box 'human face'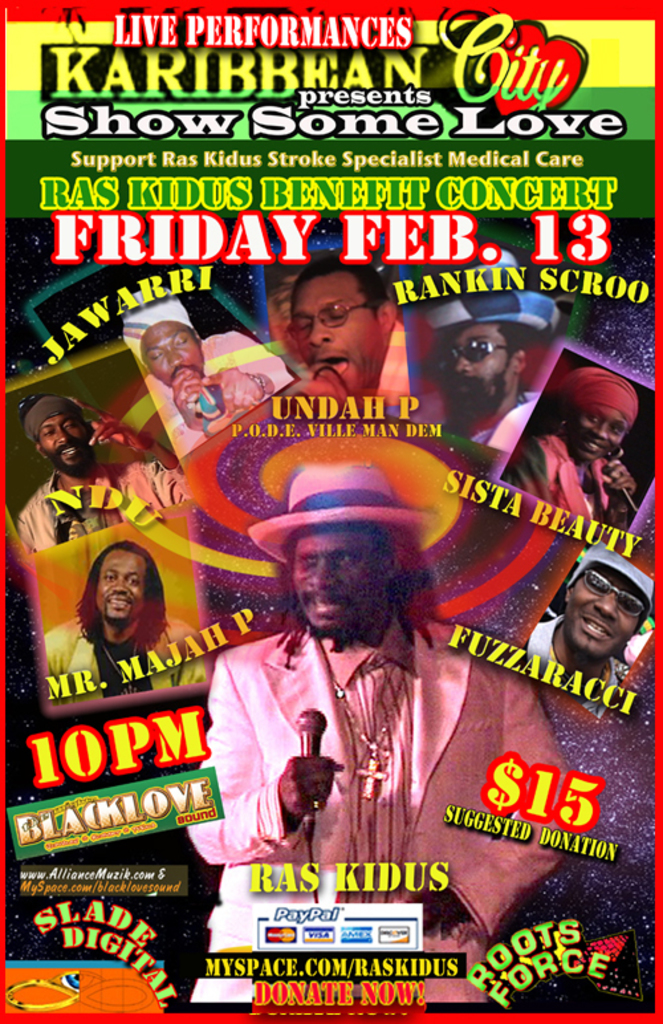
crop(36, 407, 89, 480)
